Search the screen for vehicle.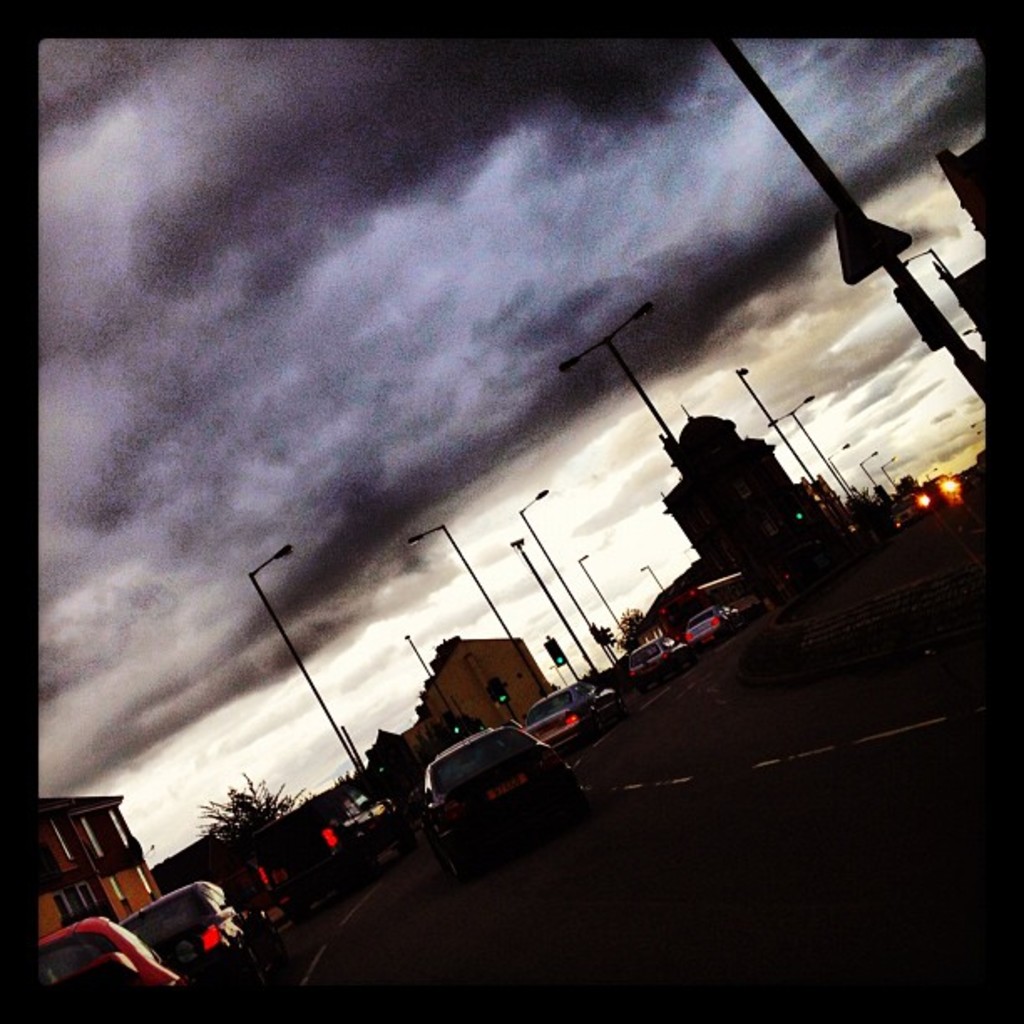
Found at [x1=134, y1=882, x2=266, y2=994].
